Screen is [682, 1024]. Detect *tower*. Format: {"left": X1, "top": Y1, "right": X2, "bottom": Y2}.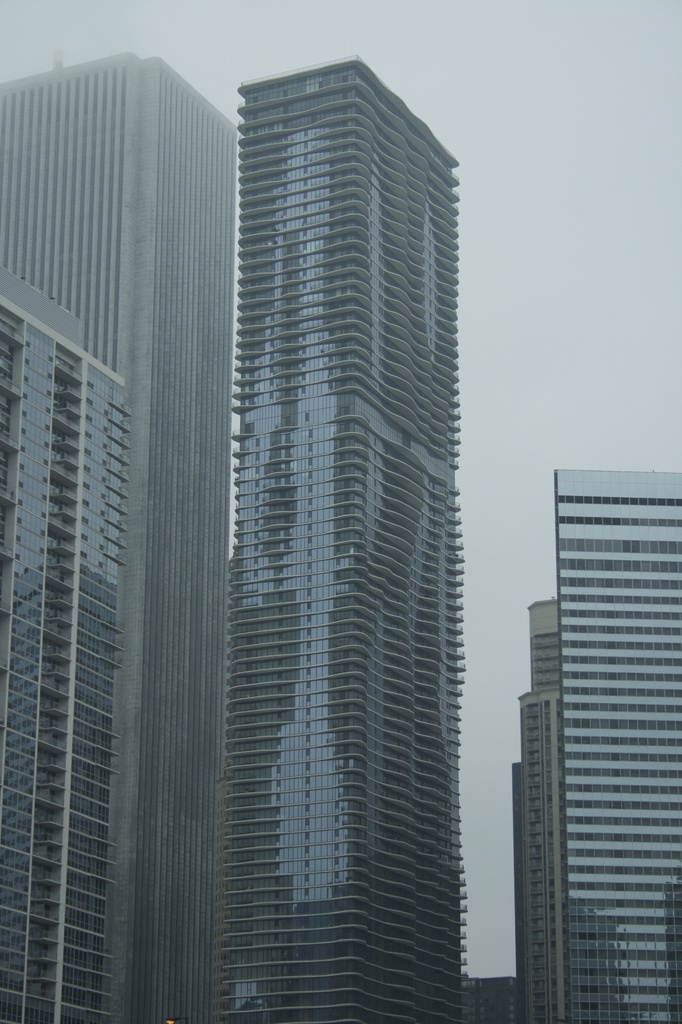
{"left": 204, "top": 58, "right": 465, "bottom": 1023}.
